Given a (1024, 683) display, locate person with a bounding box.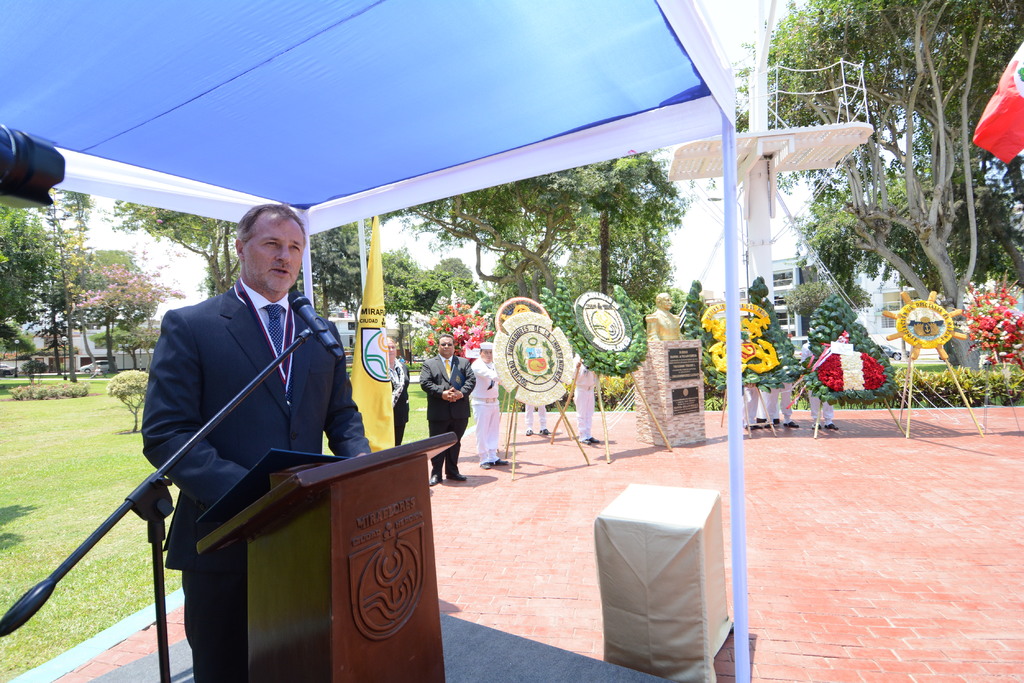
Located: (left=428, top=333, right=477, bottom=470).
